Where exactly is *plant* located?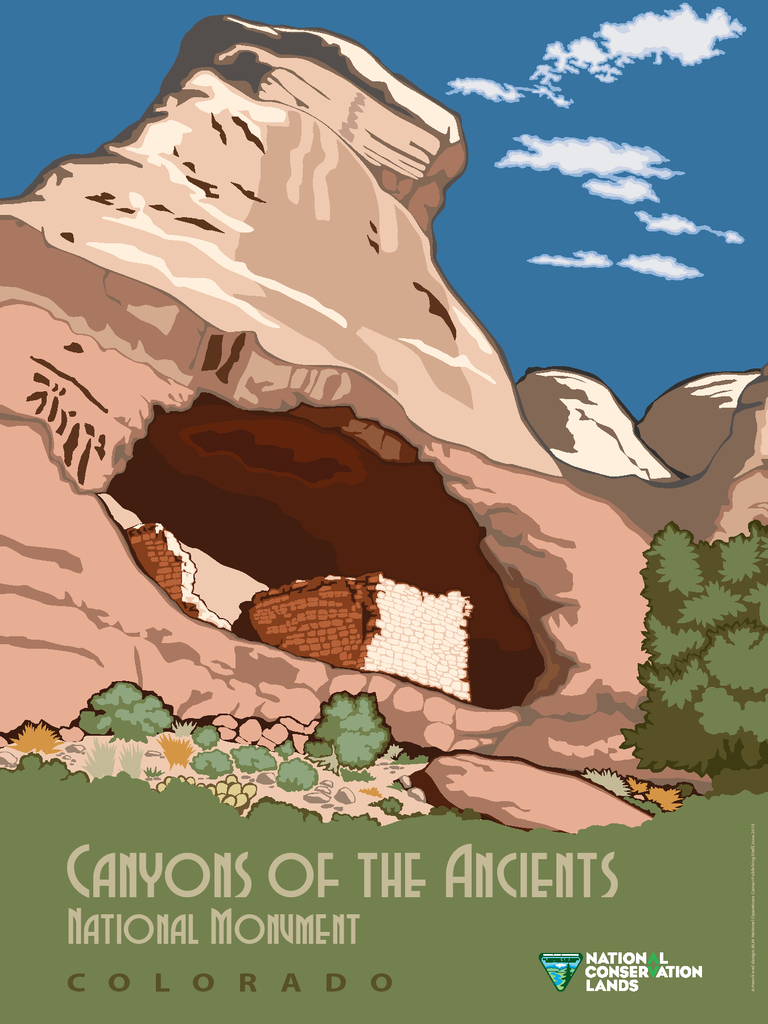
Its bounding box is select_region(11, 660, 197, 738).
